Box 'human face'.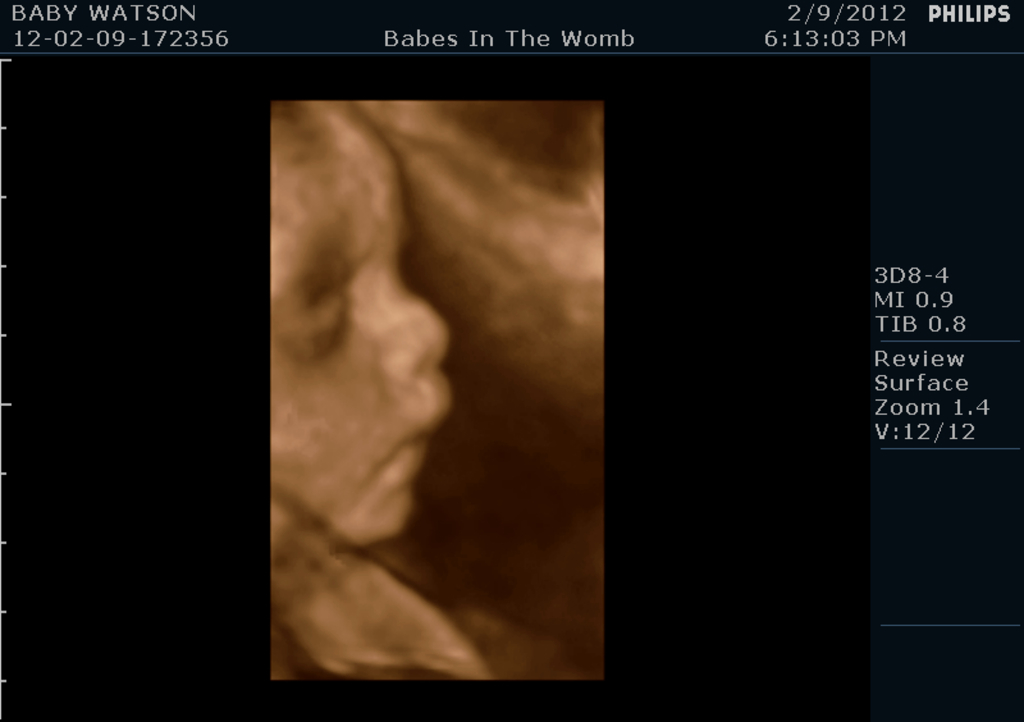
rect(270, 145, 453, 534).
